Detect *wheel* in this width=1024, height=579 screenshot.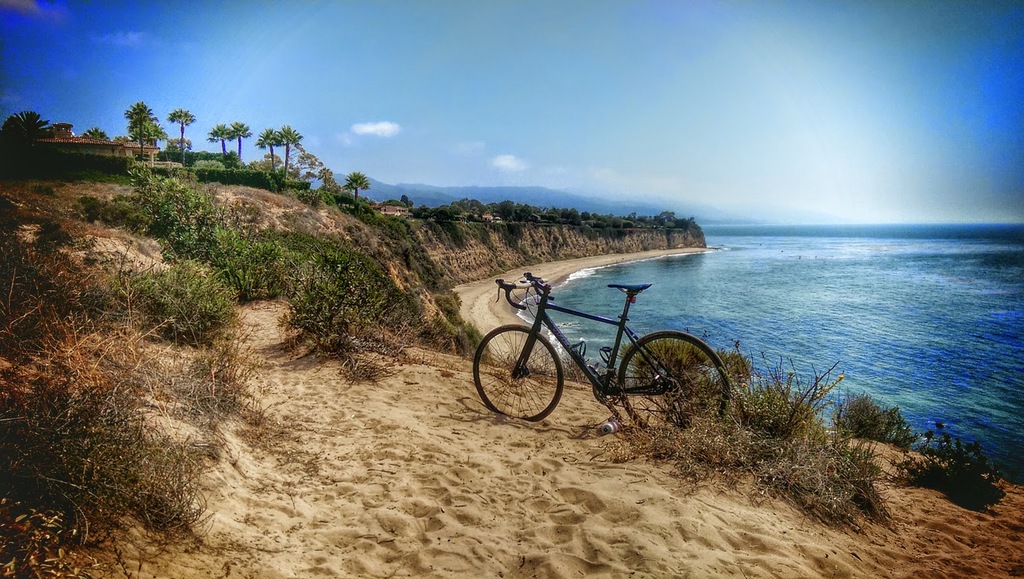
Detection: select_region(490, 328, 560, 416).
